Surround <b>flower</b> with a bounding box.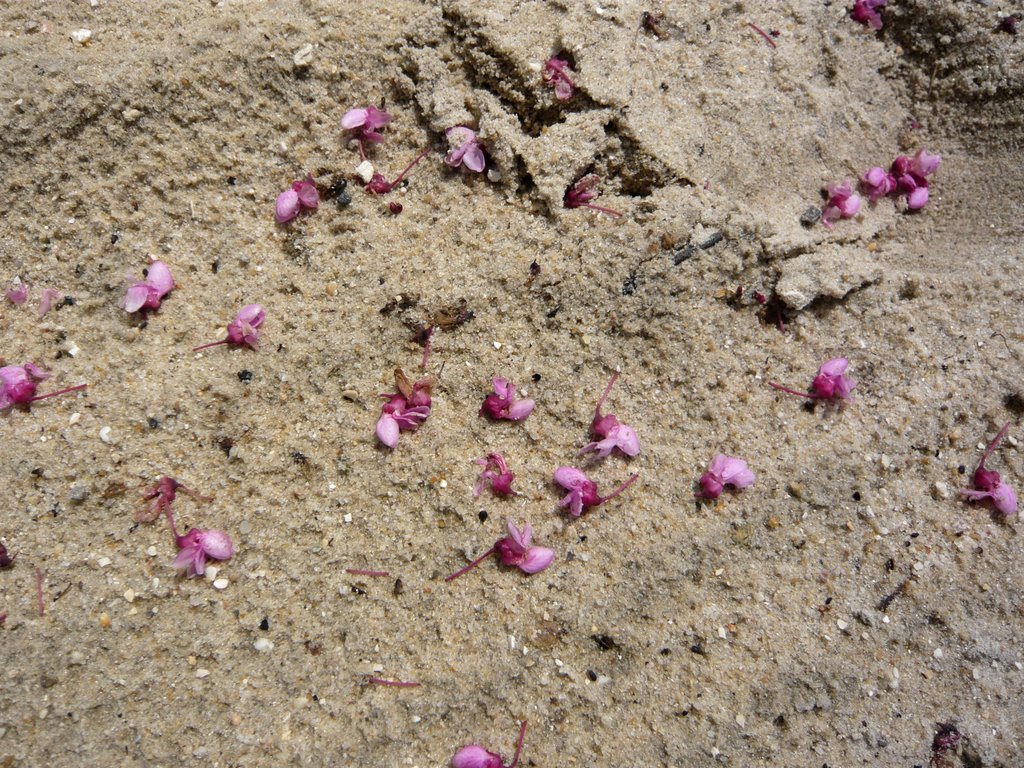
387/381/436/445.
